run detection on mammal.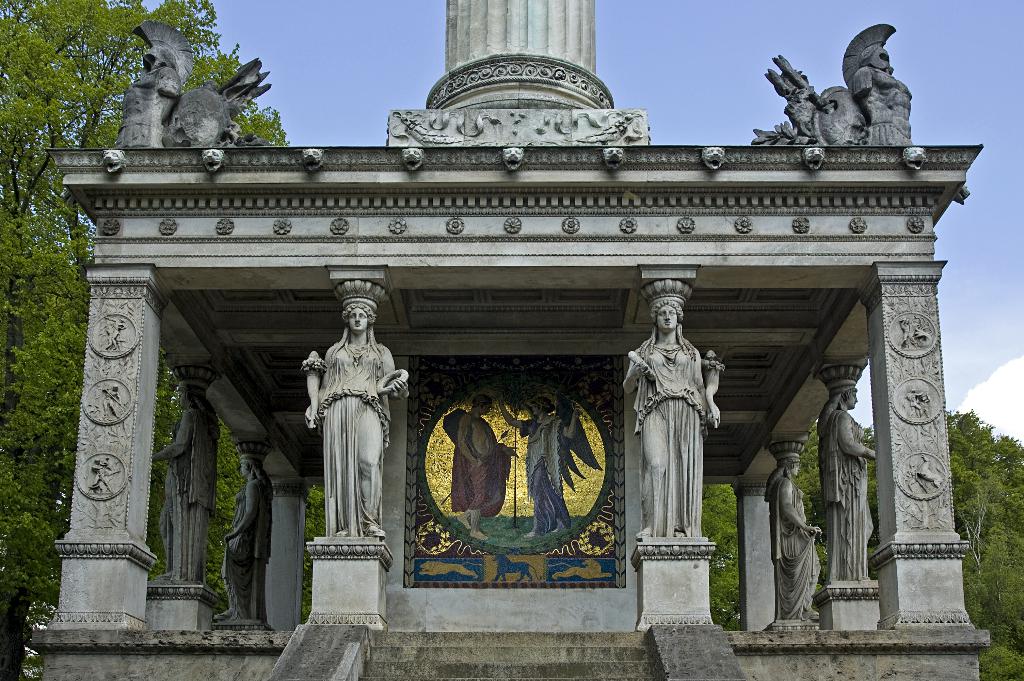
Result: 117/42/181/146.
